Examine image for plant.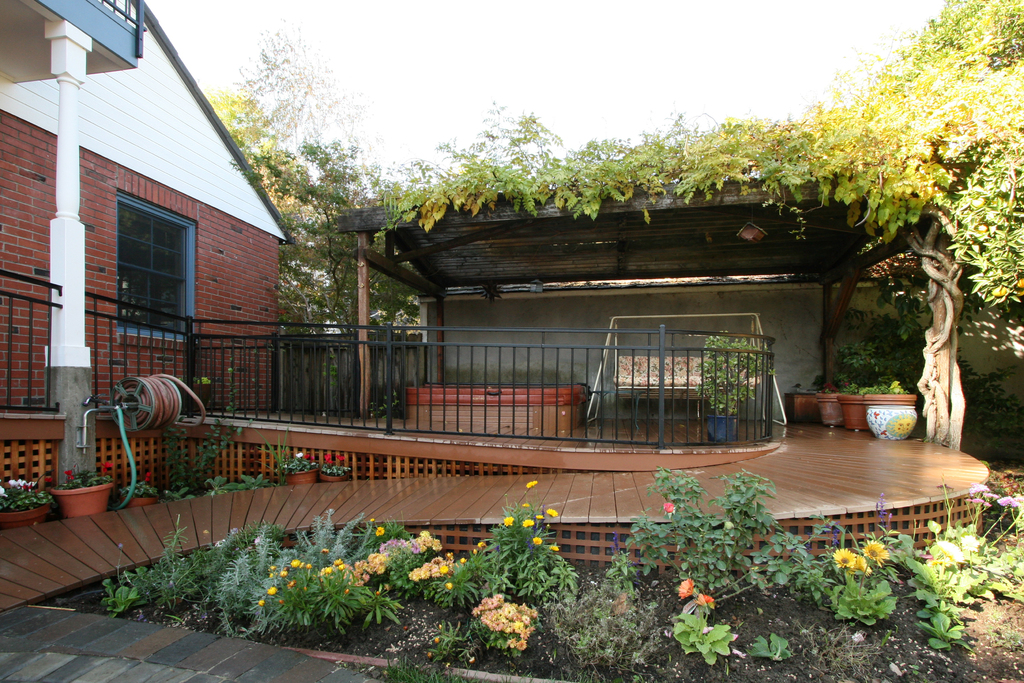
Examination result: (left=98, top=541, right=154, bottom=613).
